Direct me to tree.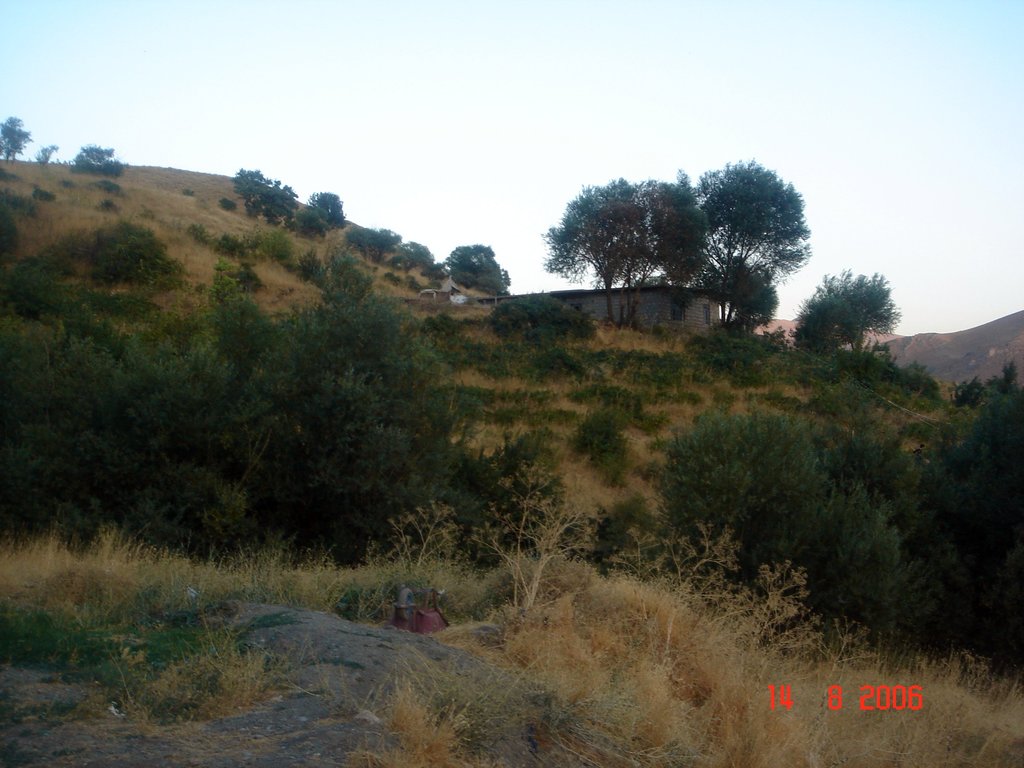
Direction: 540:173:664:323.
